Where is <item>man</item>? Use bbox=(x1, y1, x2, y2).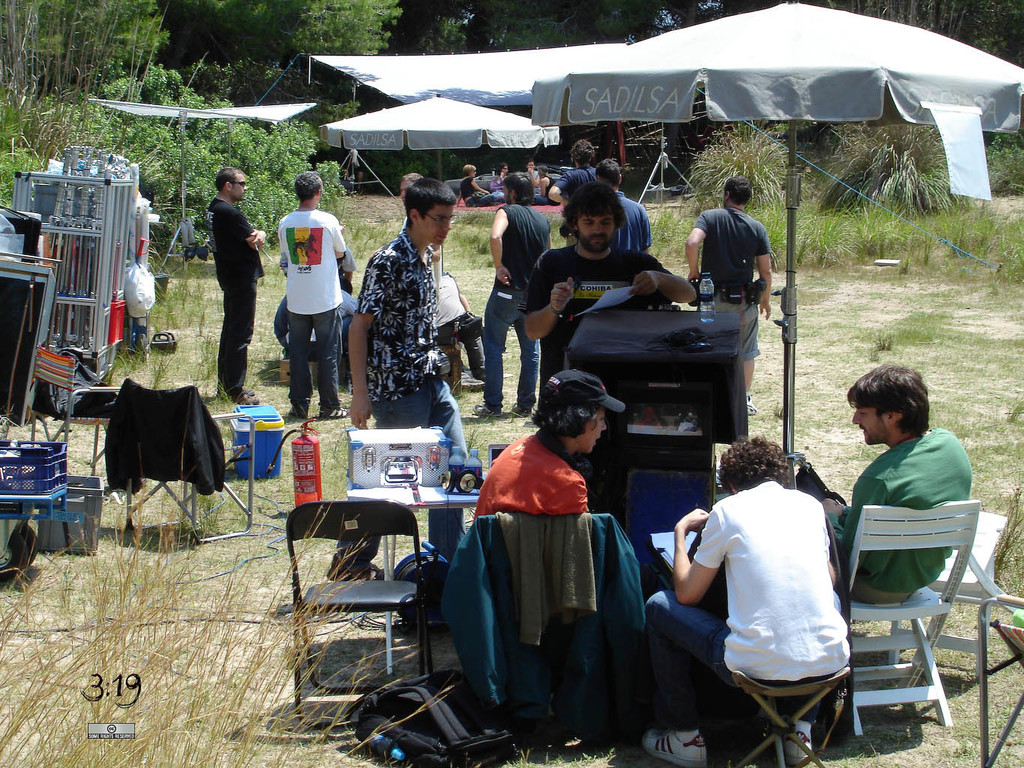
bbox=(661, 435, 872, 750).
